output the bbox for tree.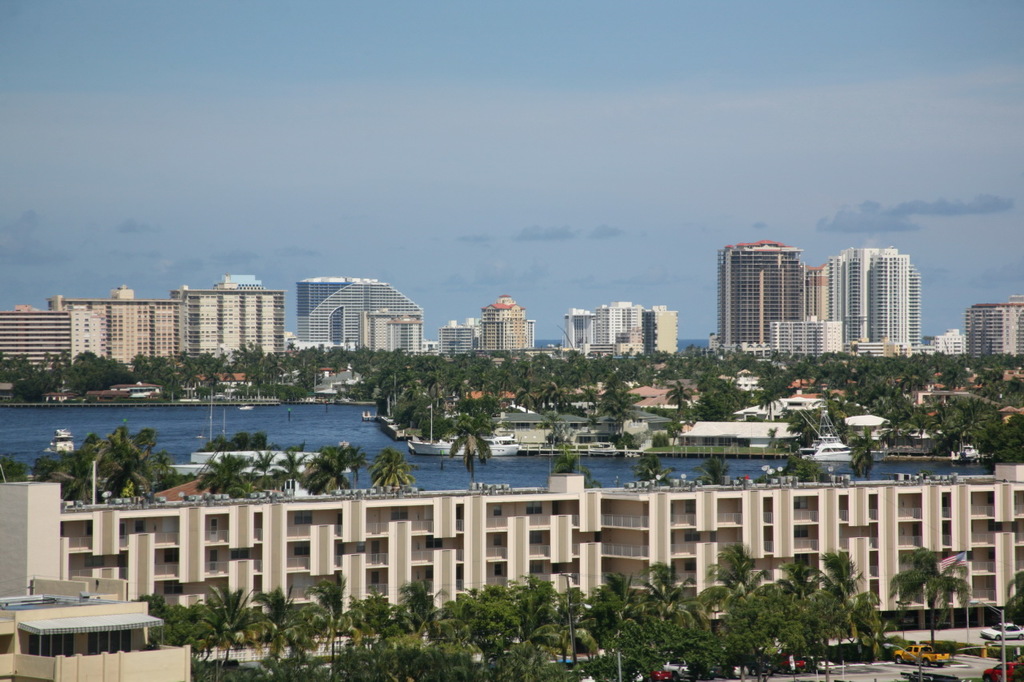
[left=299, top=445, right=364, bottom=507].
